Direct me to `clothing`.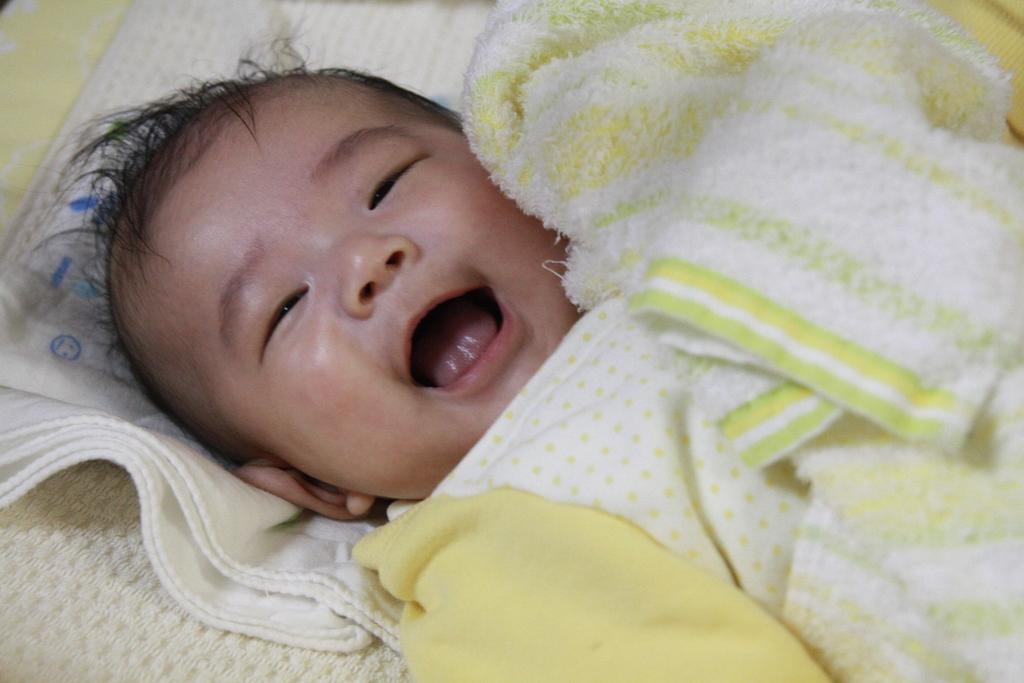
Direction: x1=351, y1=2, x2=1023, y2=682.
